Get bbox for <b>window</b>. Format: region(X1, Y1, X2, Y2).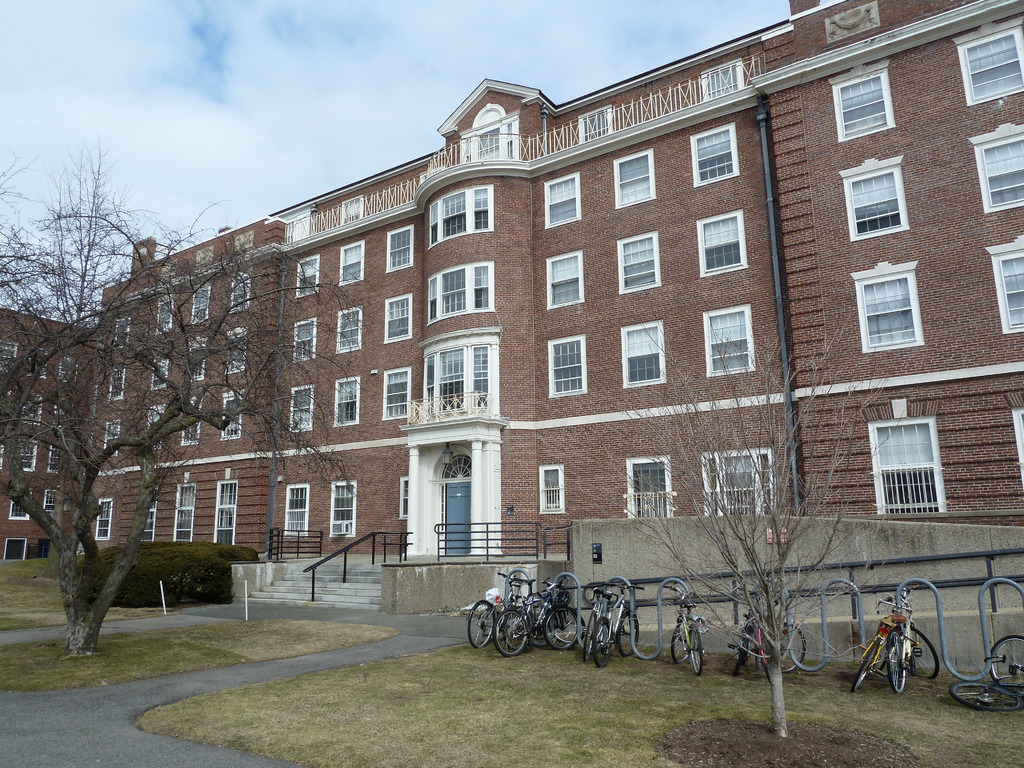
region(620, 232, 659, 292).
